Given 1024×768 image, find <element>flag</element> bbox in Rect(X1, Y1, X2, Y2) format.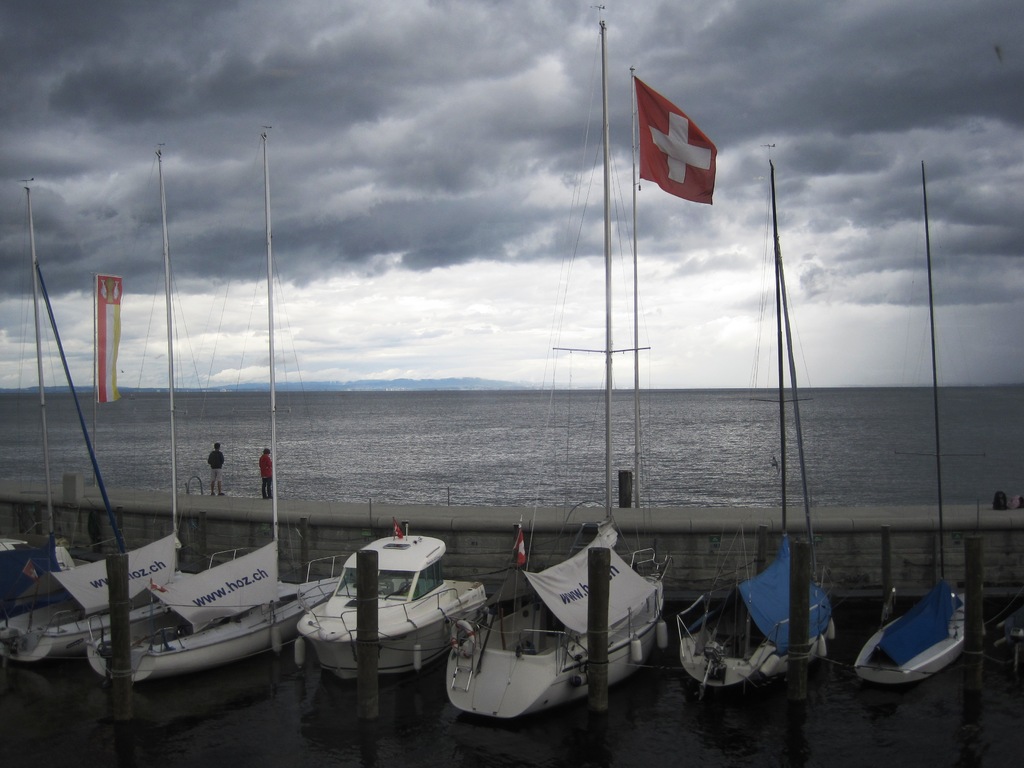
Rect(625, 67, 734, 211).
